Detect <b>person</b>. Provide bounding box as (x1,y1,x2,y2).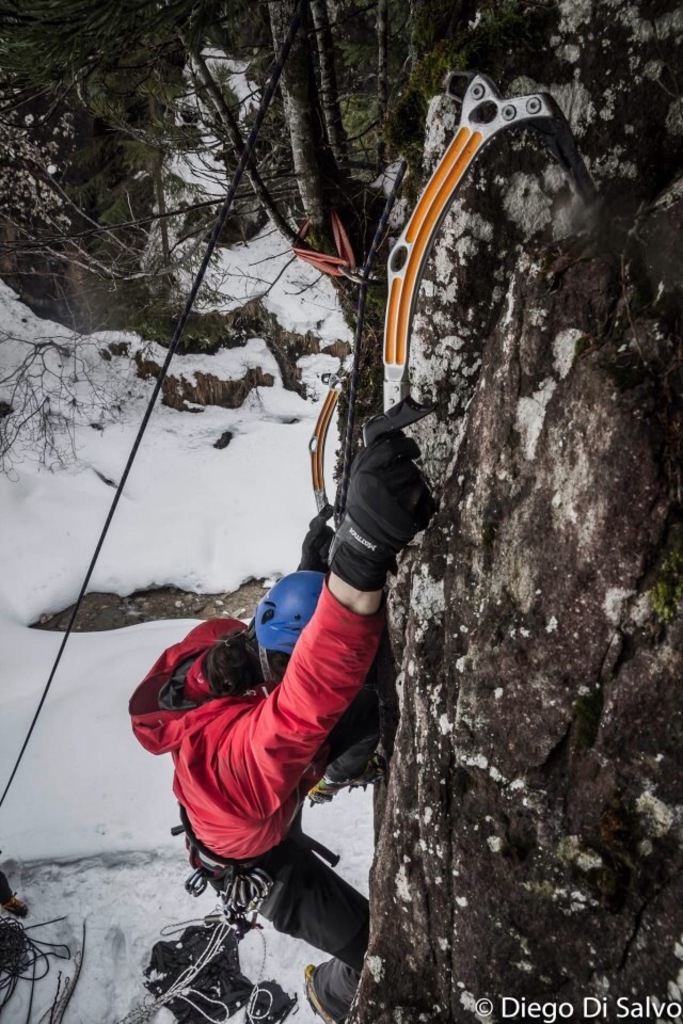
(121,501,387,1023).
